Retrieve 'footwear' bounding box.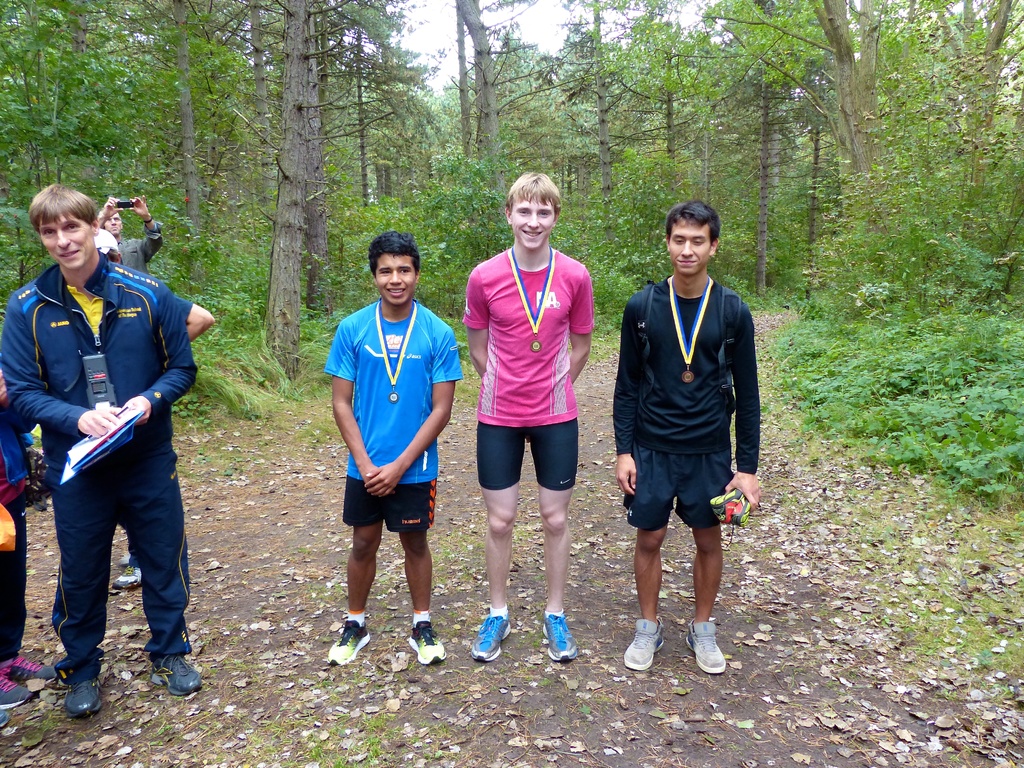
Bounding box: (0,703,12,729).
